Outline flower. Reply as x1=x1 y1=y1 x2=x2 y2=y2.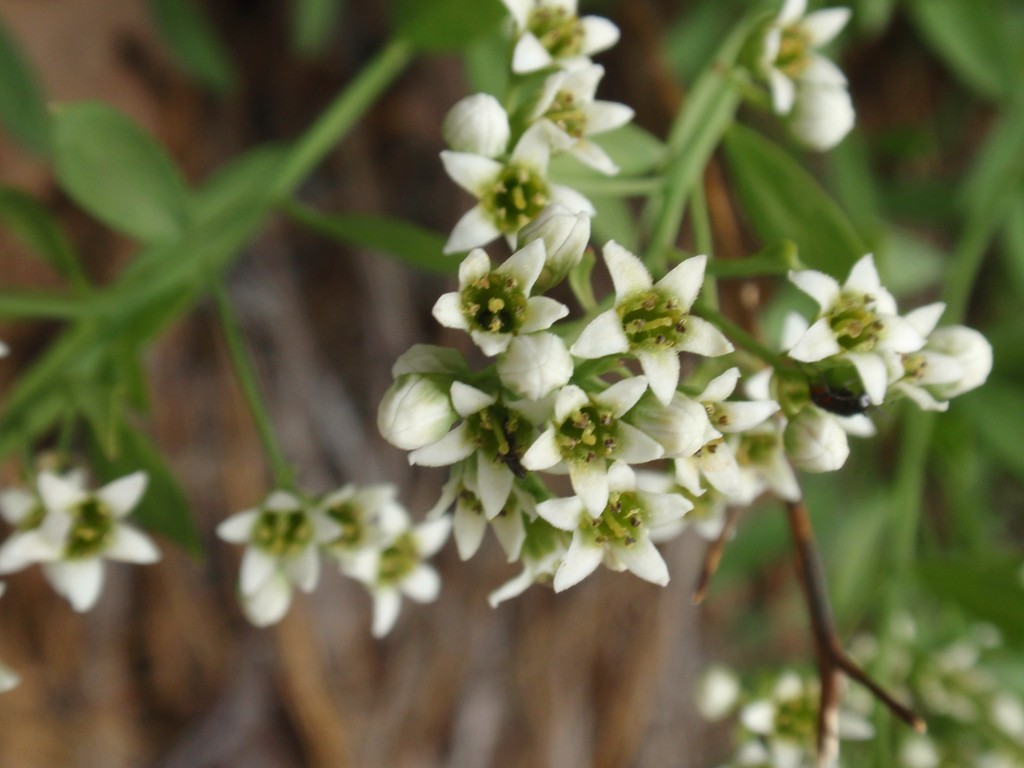
x1=785 y1=83 x2=857 y2=154.
